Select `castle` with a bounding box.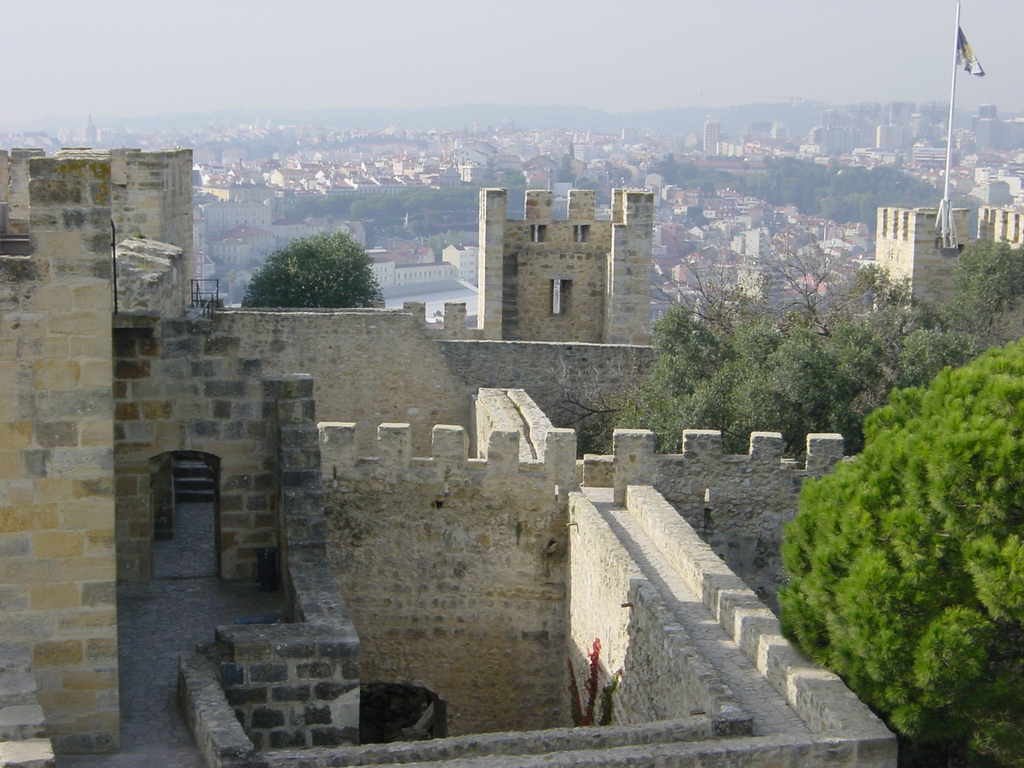
<box>2,149,895,767</box>.
